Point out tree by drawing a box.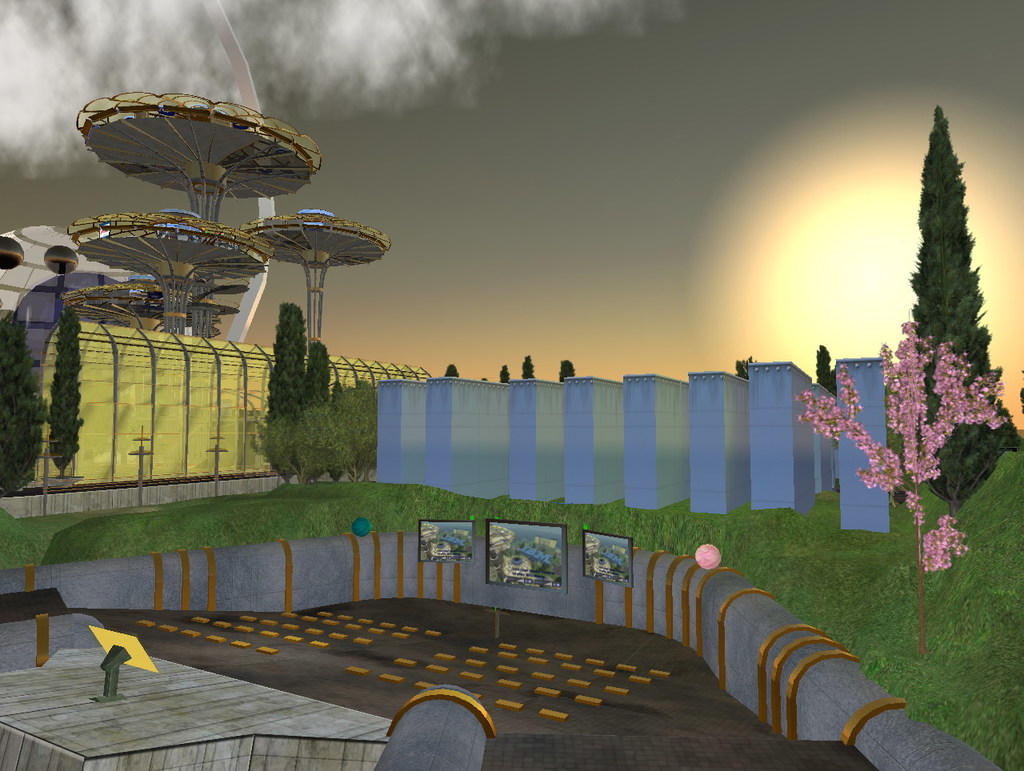
bbox=(434, 363, 465, 379).
